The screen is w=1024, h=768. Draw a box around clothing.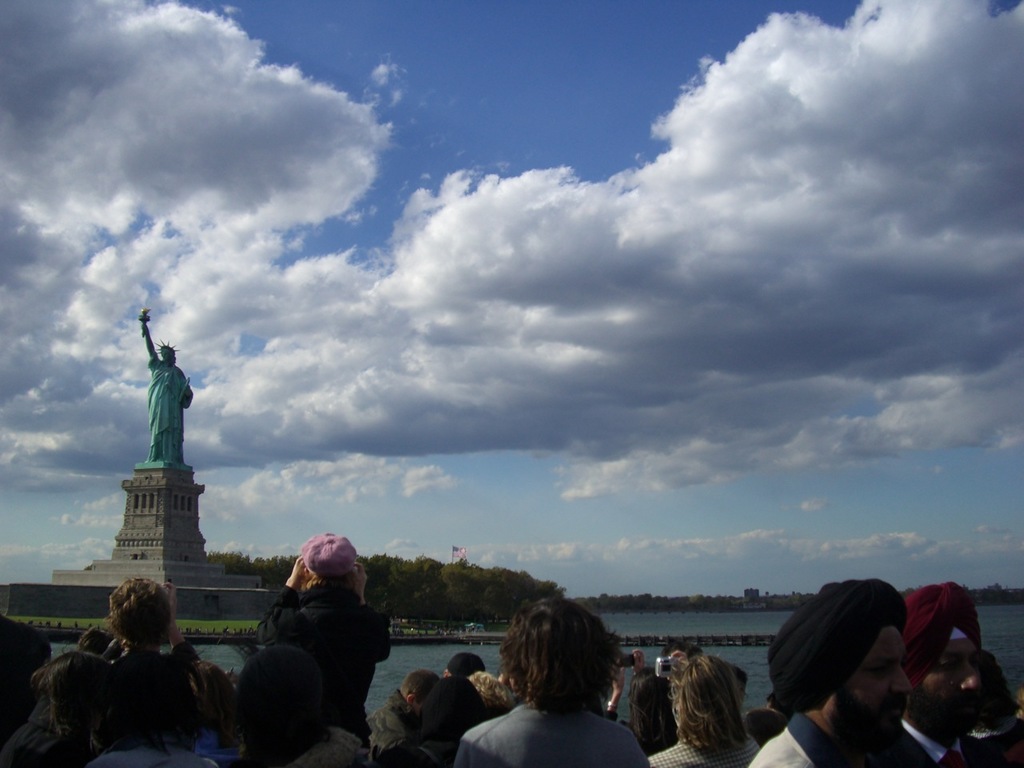
(469, 697, 644, 767).
